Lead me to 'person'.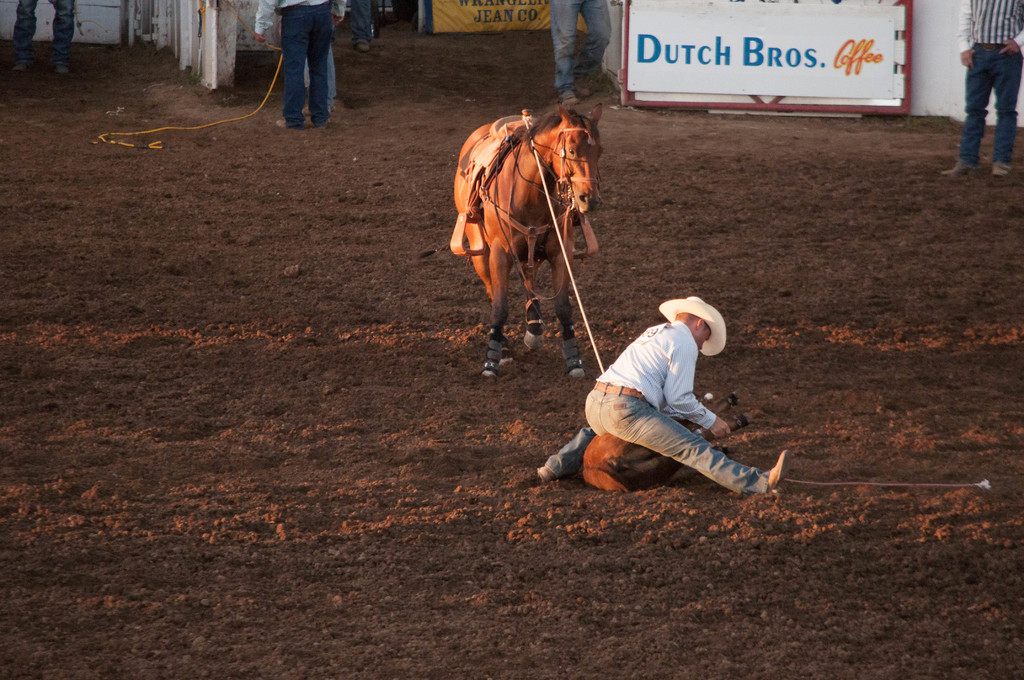
Lead to l=254, t=0, r=348, b=124.
